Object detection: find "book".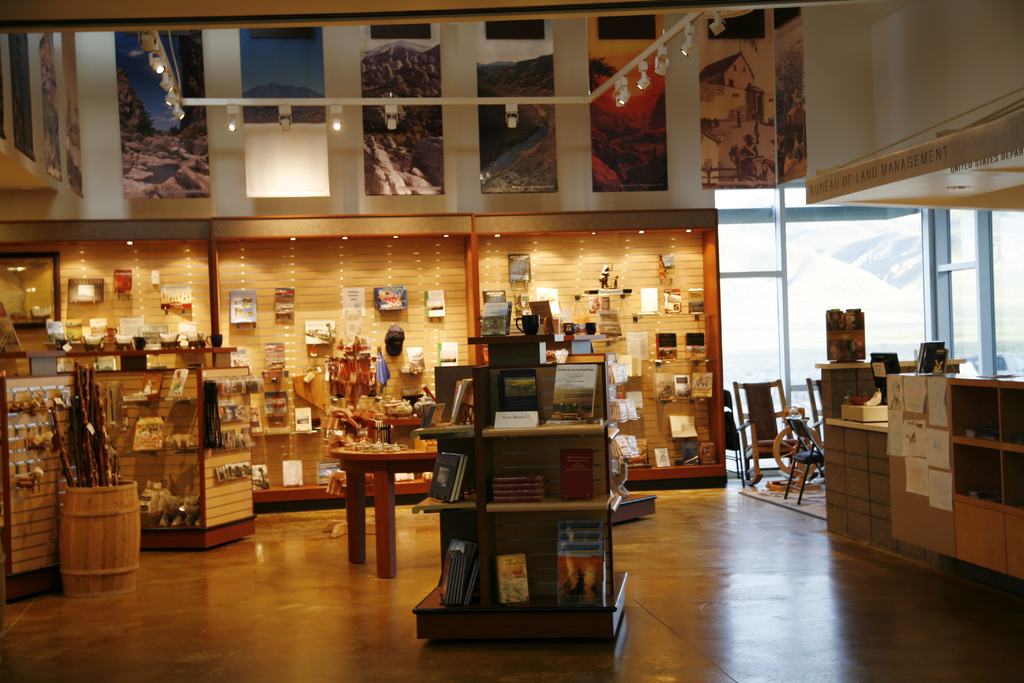
(x1=687, y1=286, x2=705, y2=315).
